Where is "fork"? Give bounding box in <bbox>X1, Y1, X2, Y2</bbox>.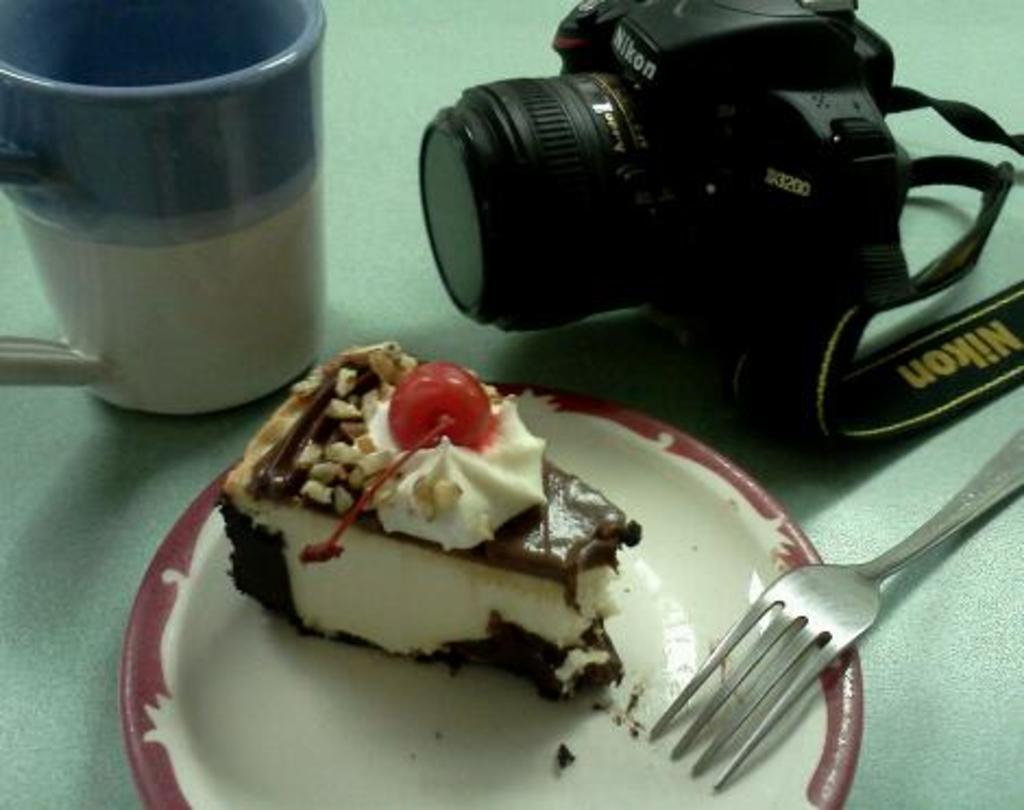
<bbox>691, 442, 919, 793</bbox>.
